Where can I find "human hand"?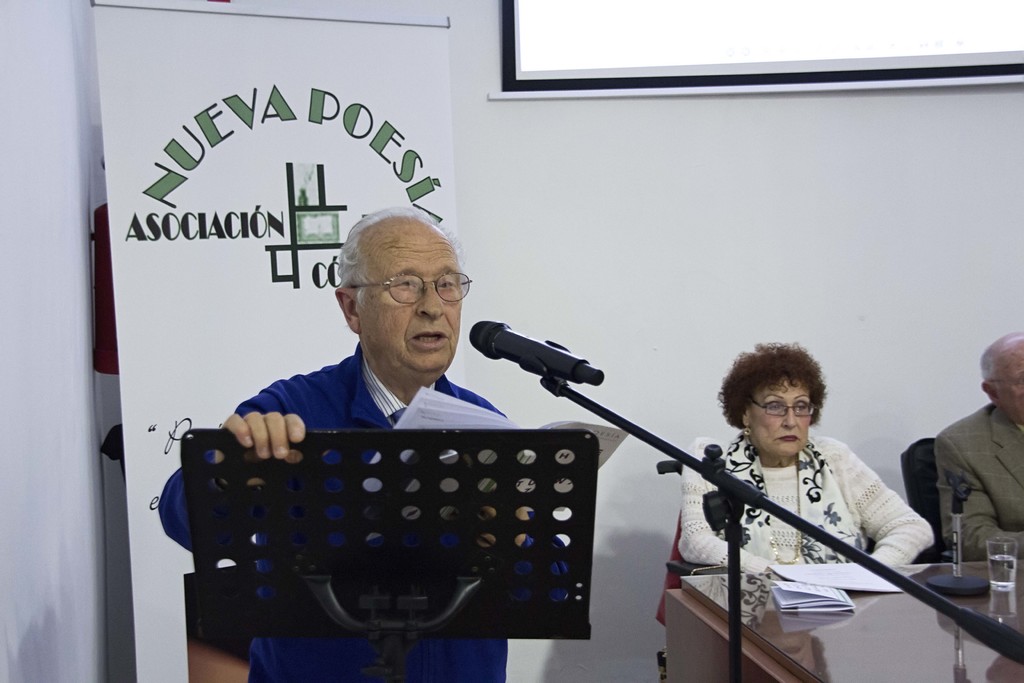
You can find it at {"left": 465, "top": 498, "right": 531, "bottom": 554}.
